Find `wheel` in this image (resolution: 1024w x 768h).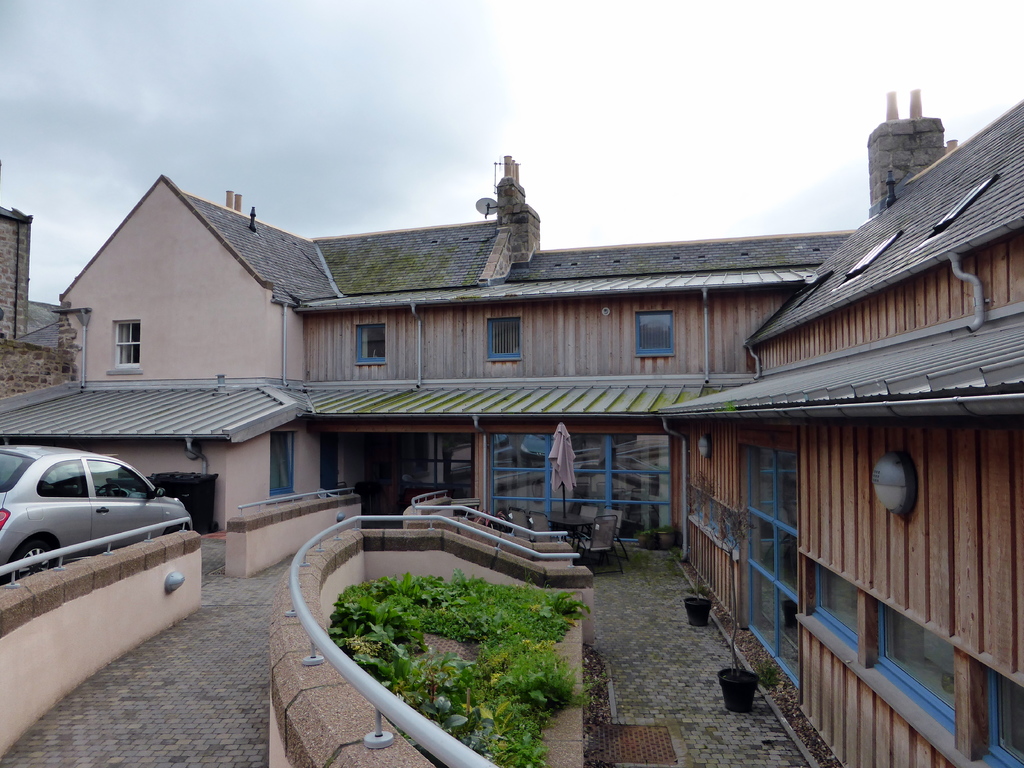
15,527,56,575.
